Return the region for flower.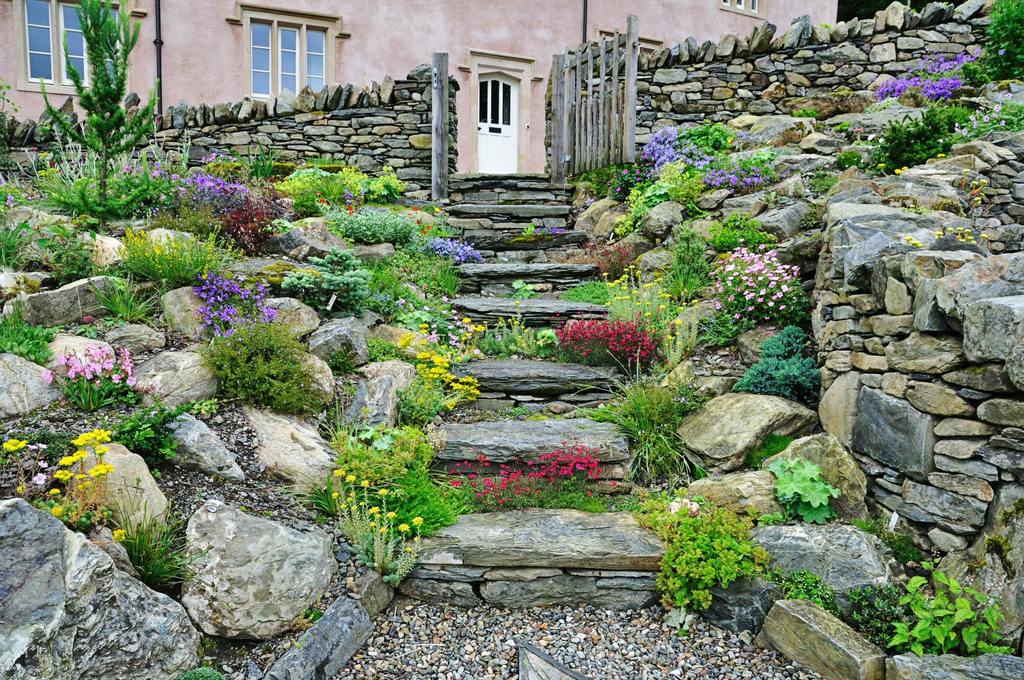
29 327 131 426.
